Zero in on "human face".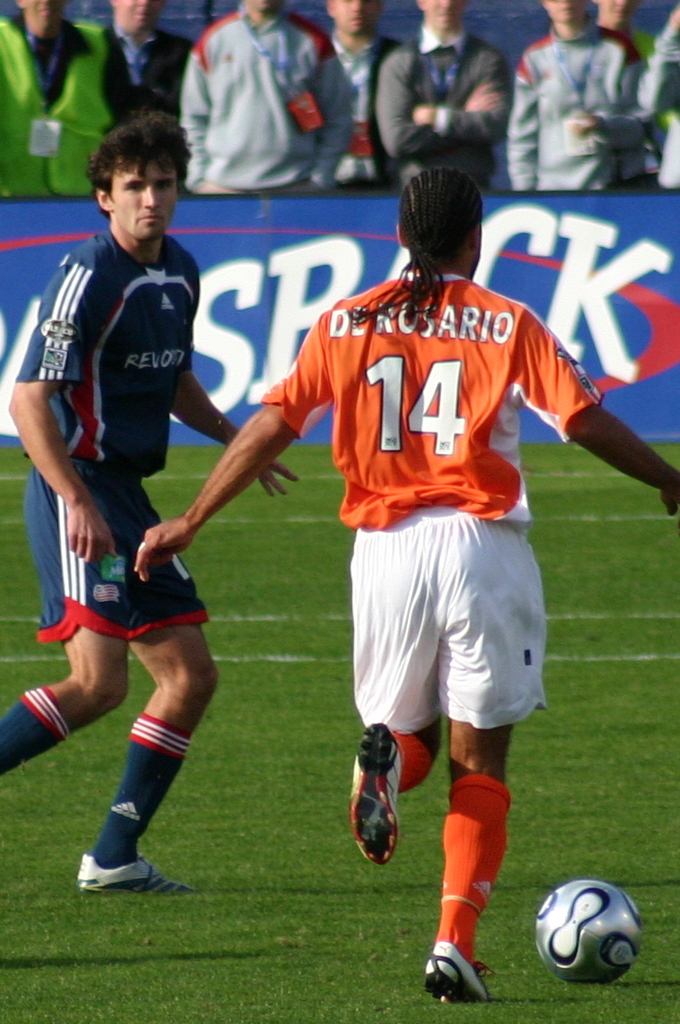
Zeroed in: {"x1": 589, "y1": 0, "x2": 640, "y2": 21}.
